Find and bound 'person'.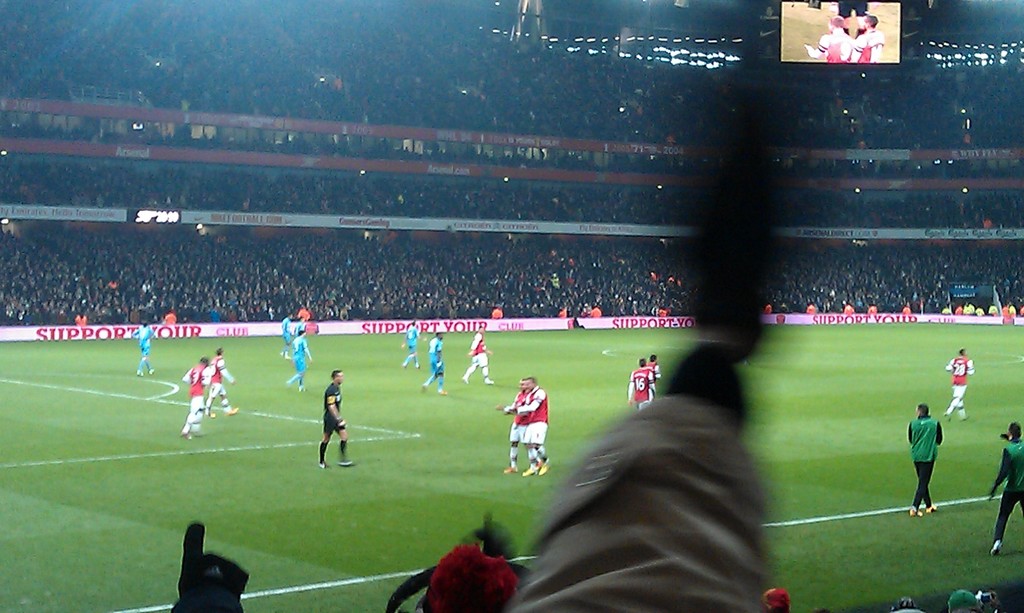
Bound: select_region(287, 322, 313, 388).
